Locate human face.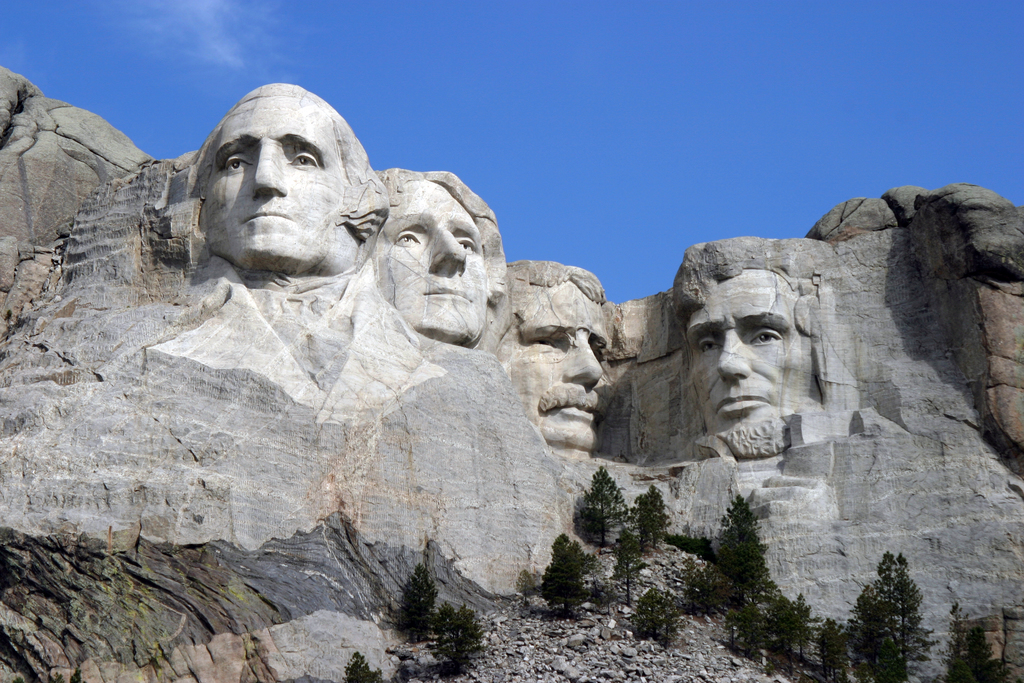
Bounding box: select_region(210, 99, 344, 274).
